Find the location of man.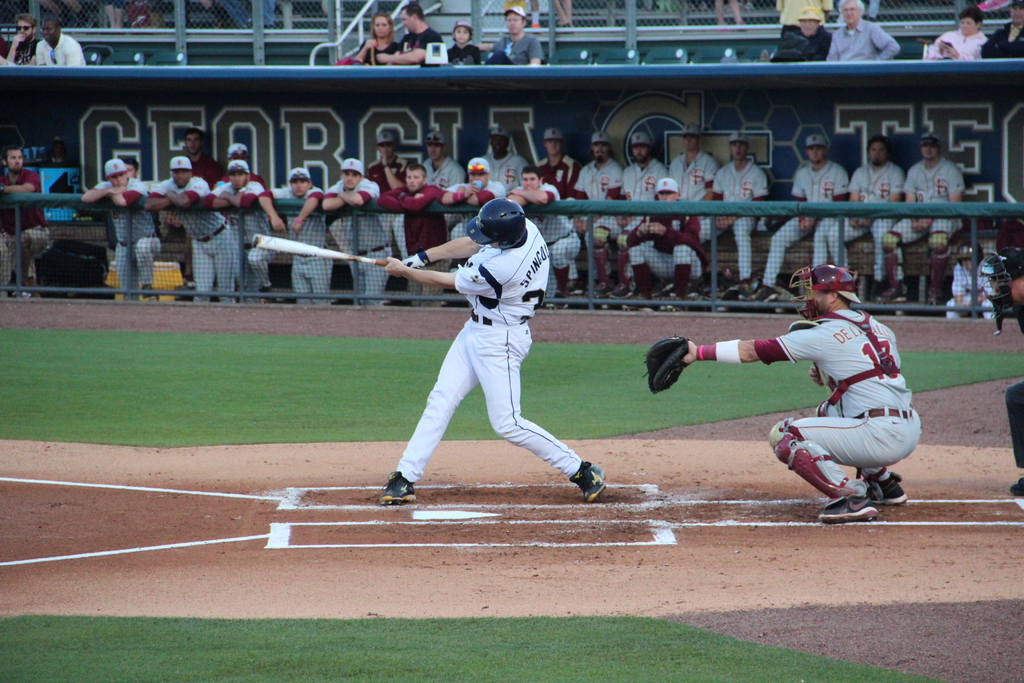
Location: (373,203,626,498).
